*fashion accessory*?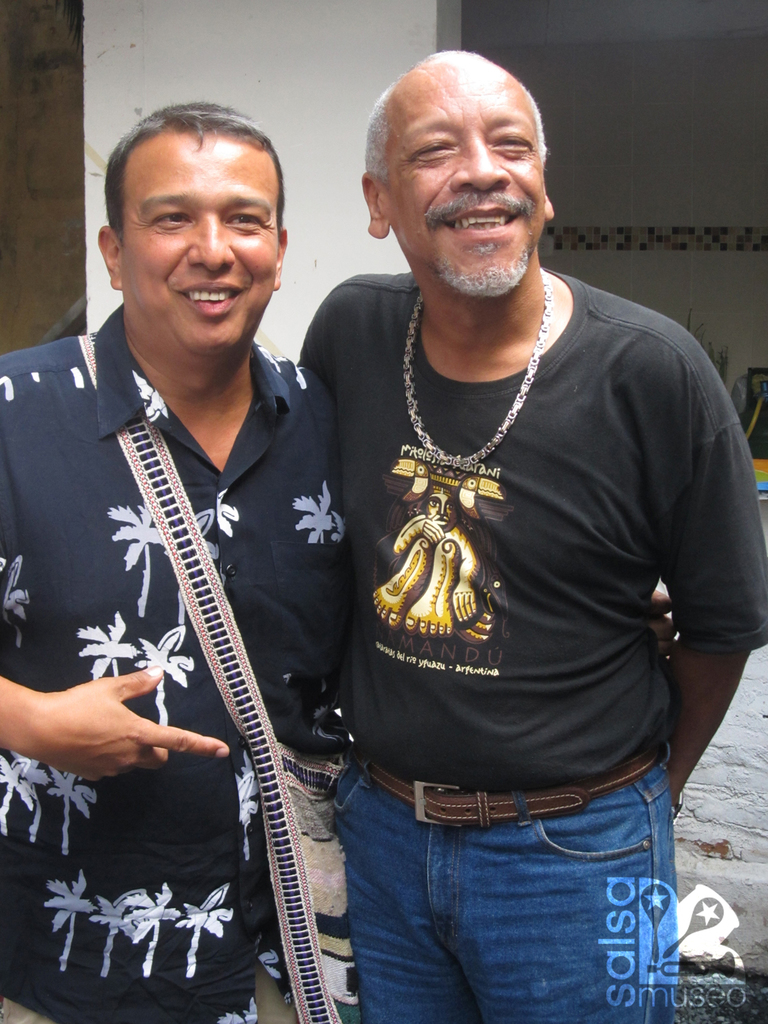
locate(80, 333, 360, 1023)
